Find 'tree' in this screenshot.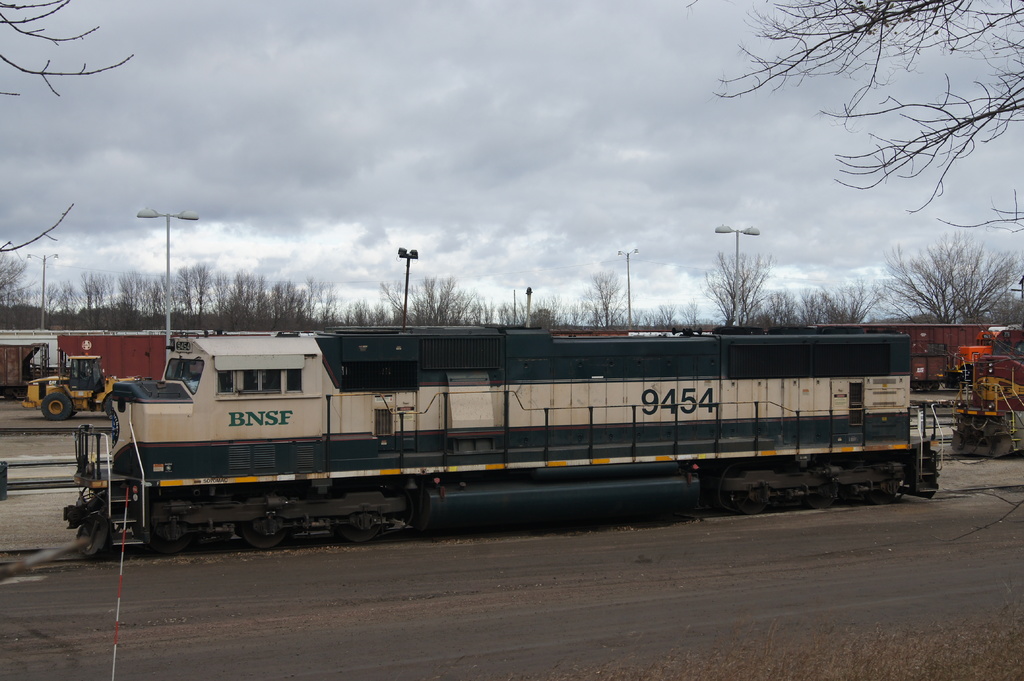
The bounding box for 'tree' is [805, 282, 886, 325].
